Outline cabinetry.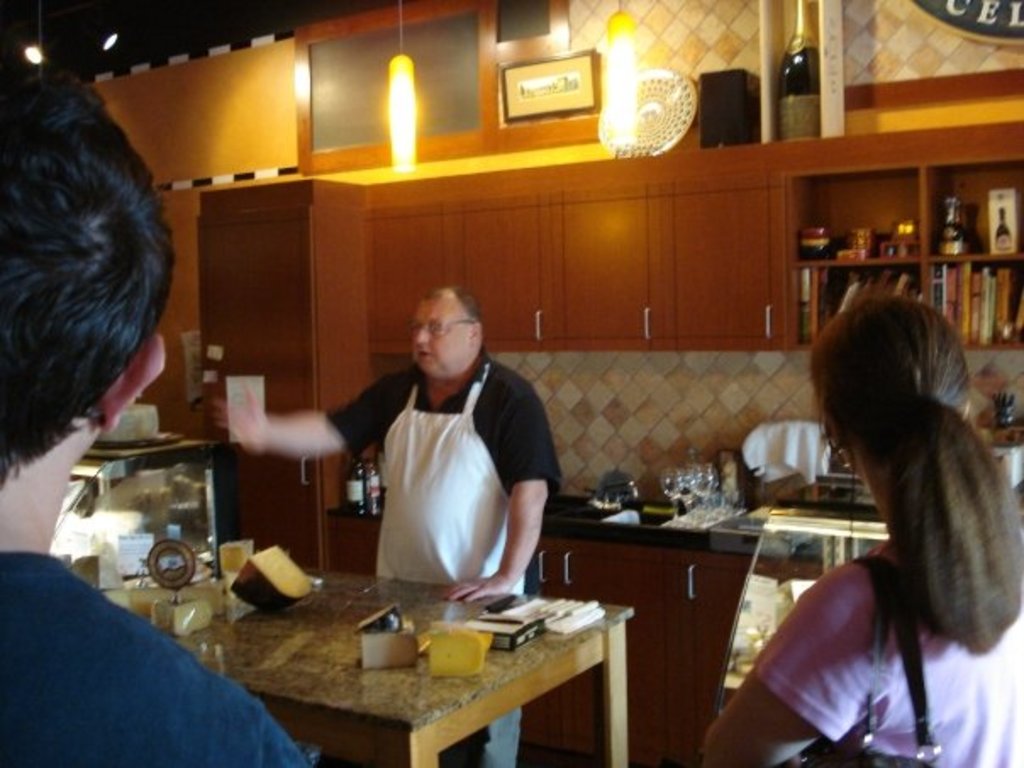
Outline: [453,193,553,354].
